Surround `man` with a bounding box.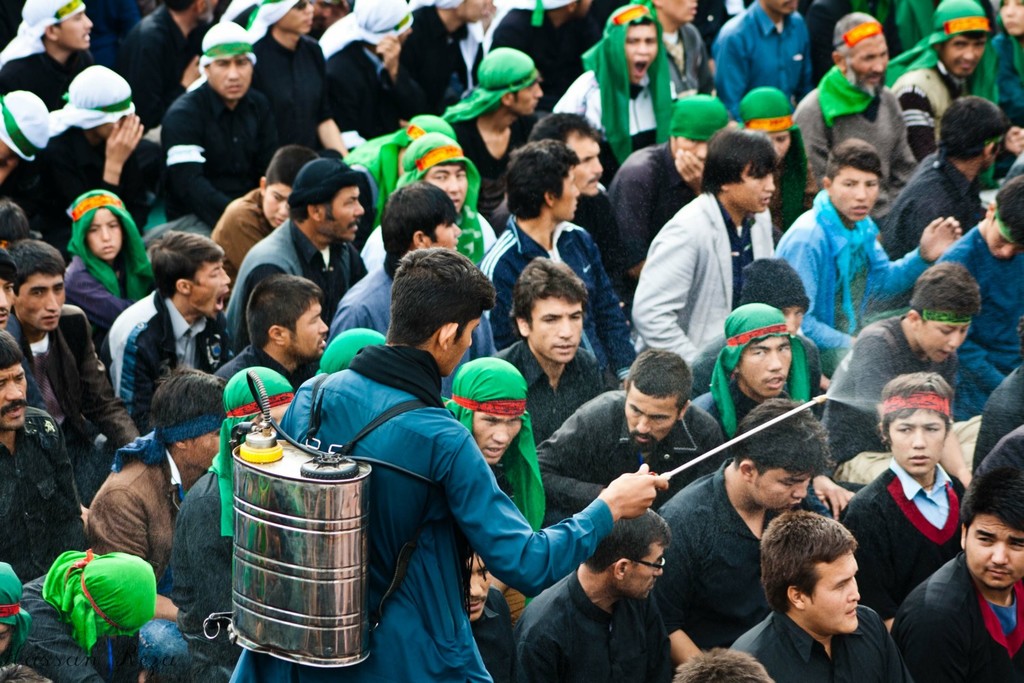
detection(655, 396, 836, 672).
